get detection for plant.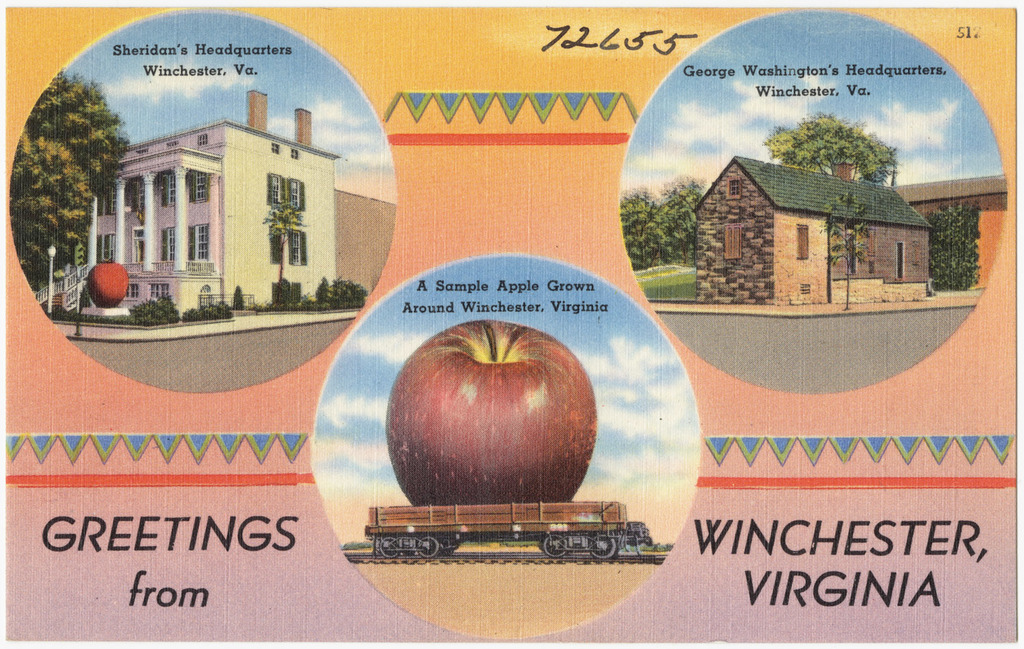
Detection: 231 282 246 308.
